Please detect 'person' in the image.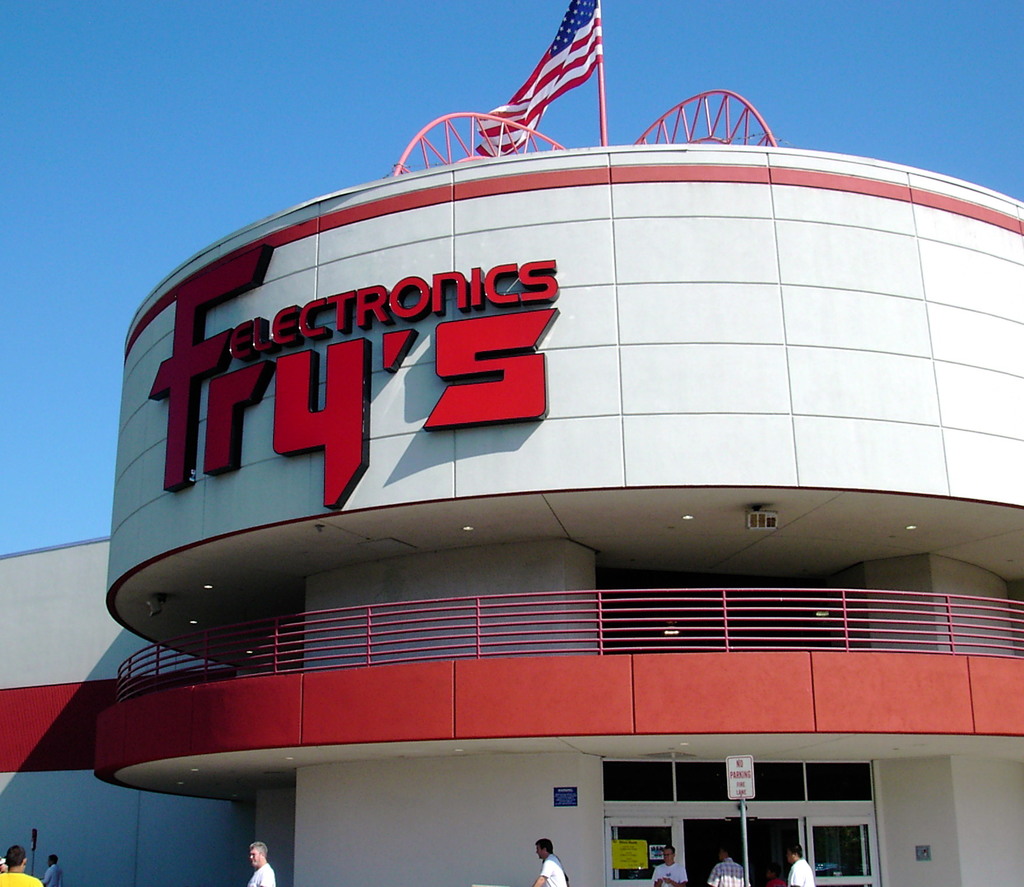
(left=0, top=842, right=41, bottom=886).
